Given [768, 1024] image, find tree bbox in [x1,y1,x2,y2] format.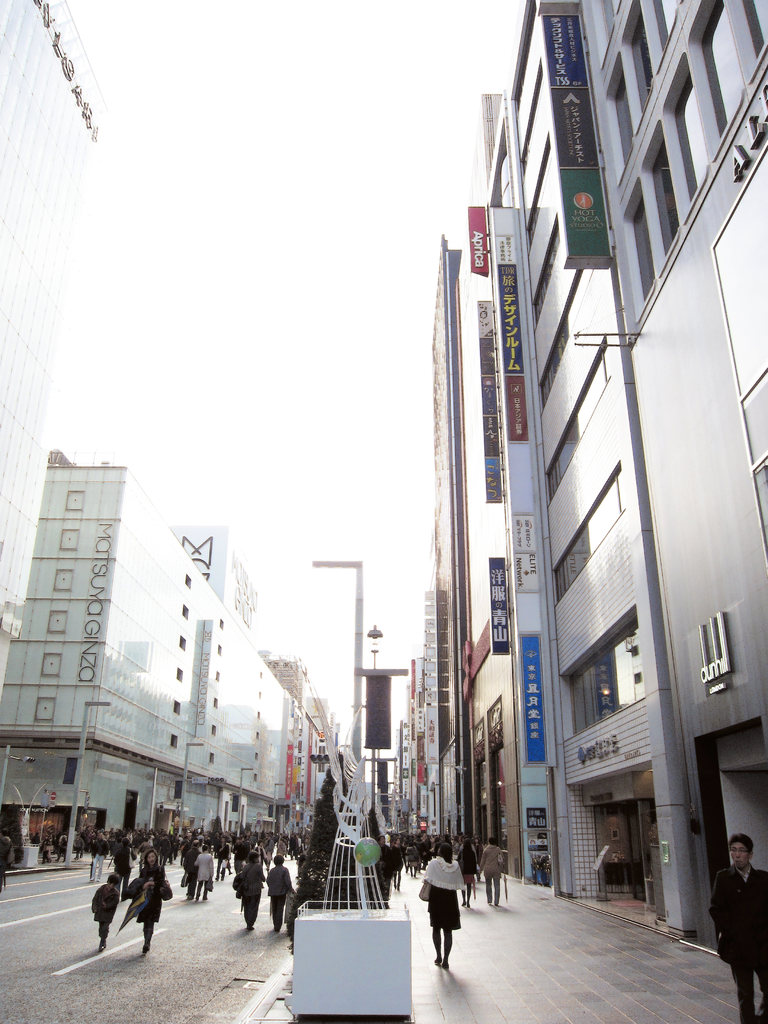
[287,744,401,952].
